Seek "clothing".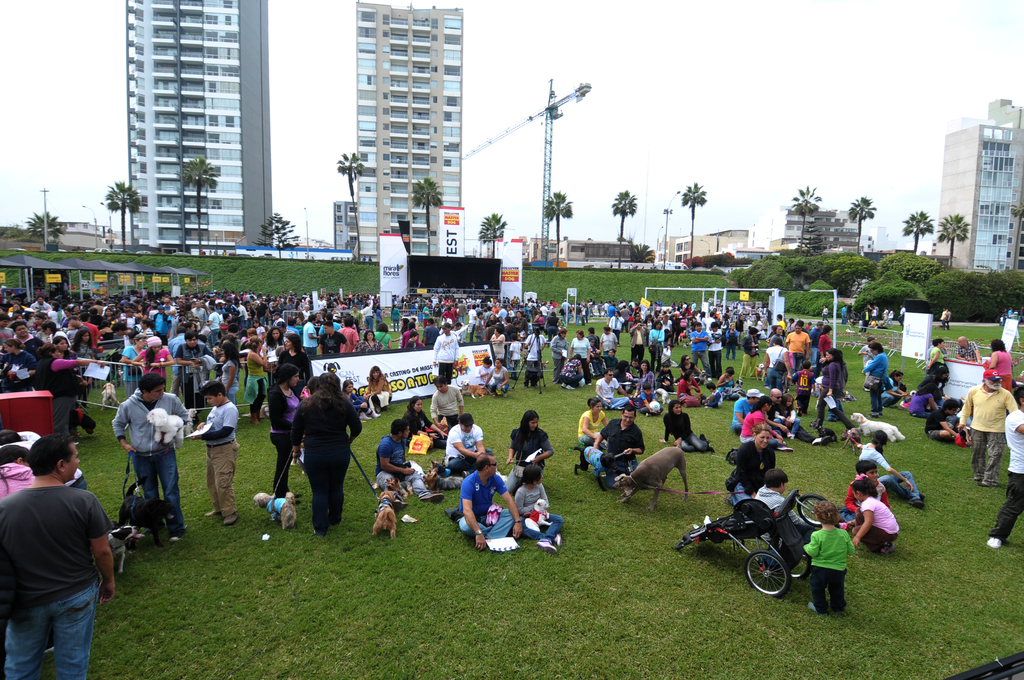
select_region(489, 332, 508, 359).
